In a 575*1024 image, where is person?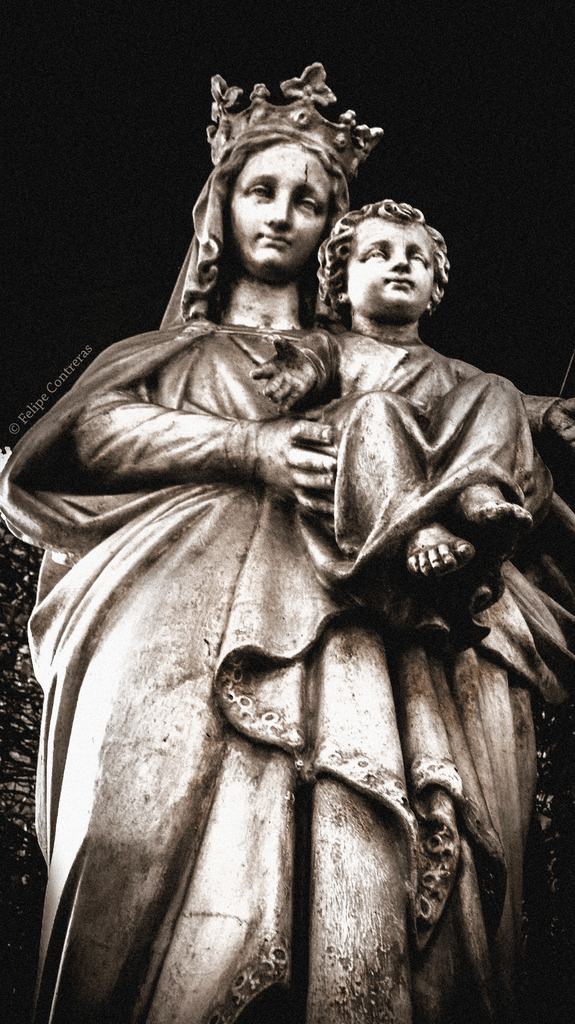
select_region(0, 57, 574, 1023).
